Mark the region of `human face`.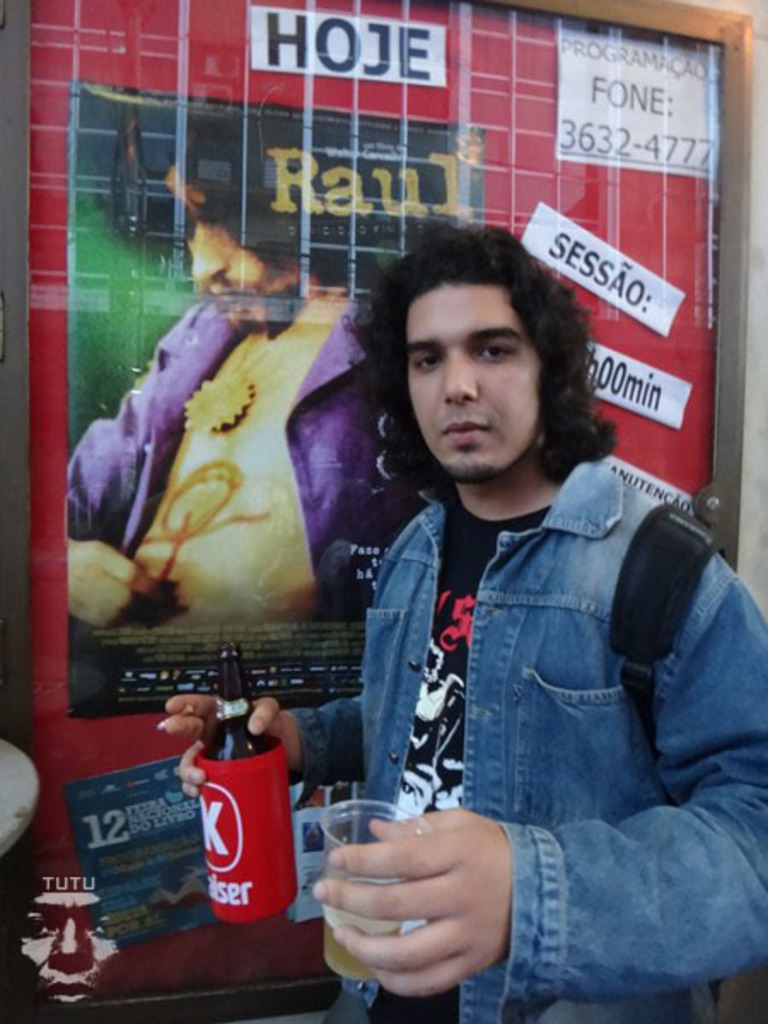
Region: {"left": 166, "top": 164, "right": 297, "bottom": 335}.
